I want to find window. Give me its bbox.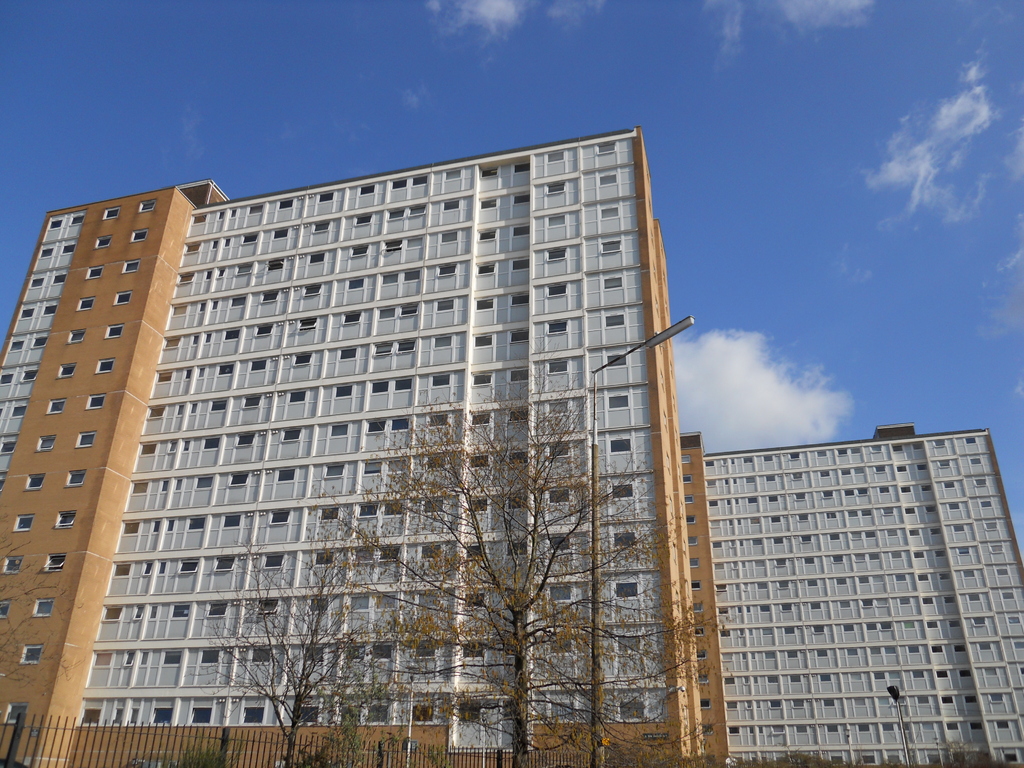
x1=198 y1=368 x2=208 y2=377.
